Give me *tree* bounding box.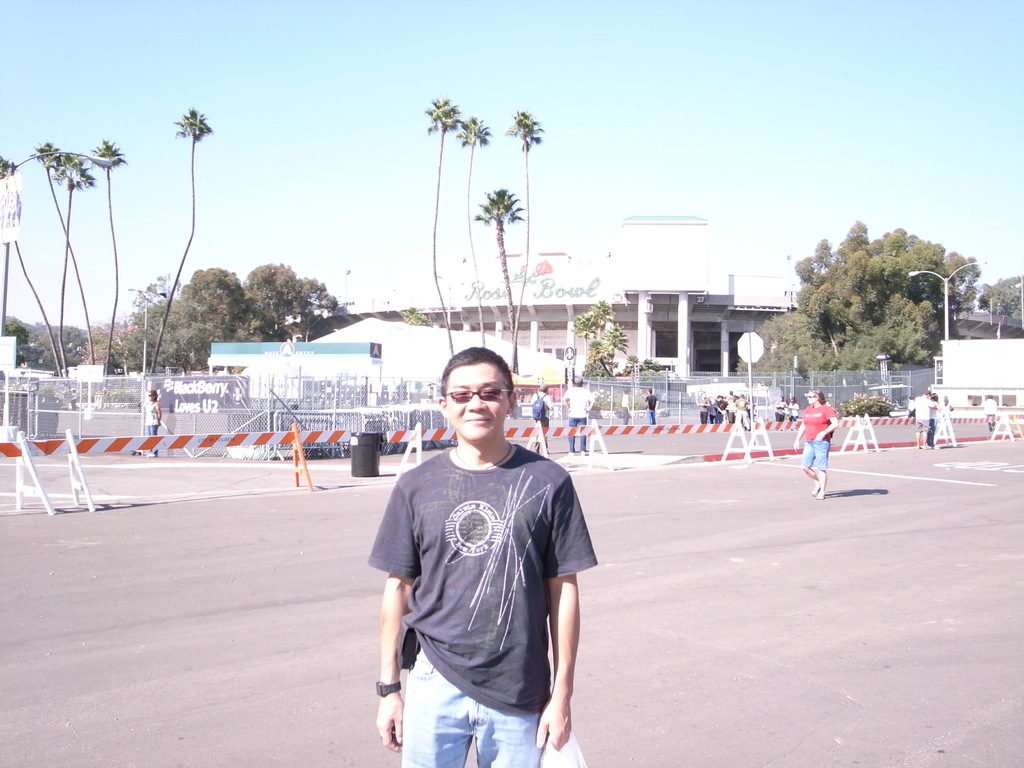
bbox=[89, 138, 122, 395].
